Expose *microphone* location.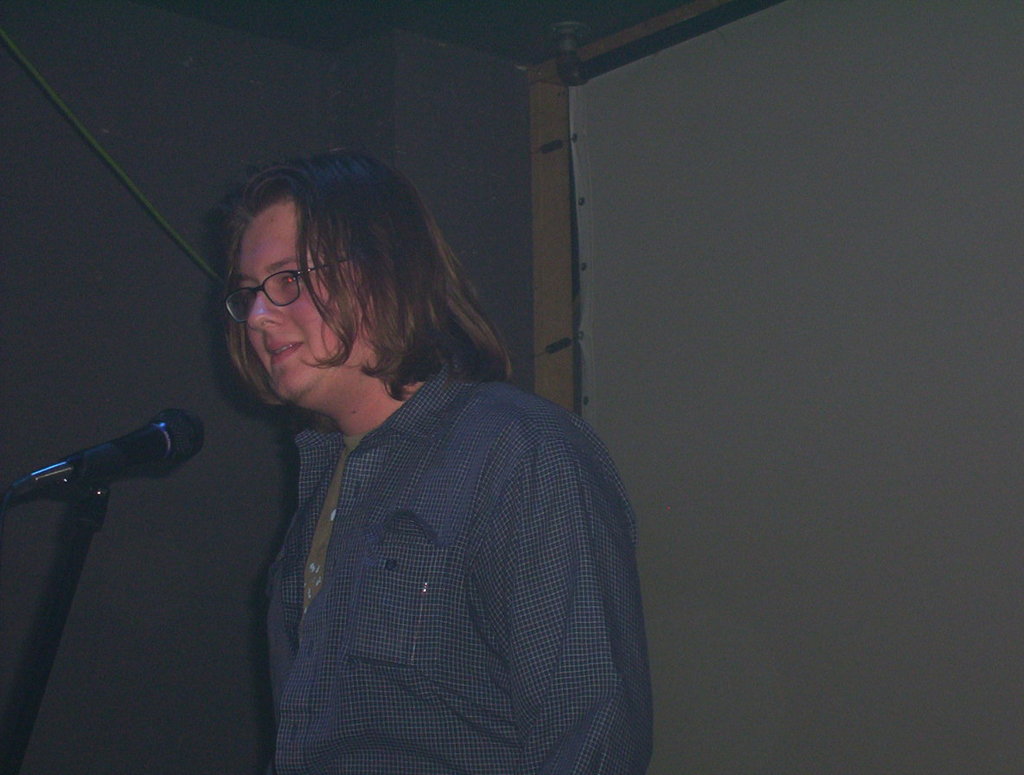
Exposed at [0, 398, 212, 502].
